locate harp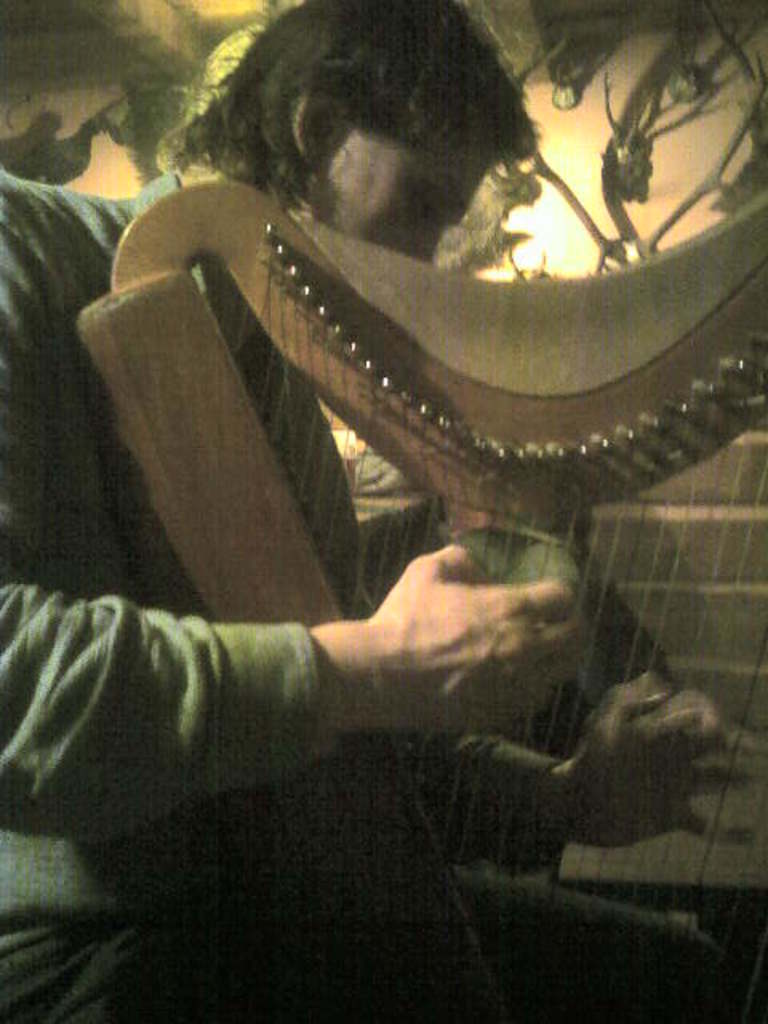
69 186 766 1022
